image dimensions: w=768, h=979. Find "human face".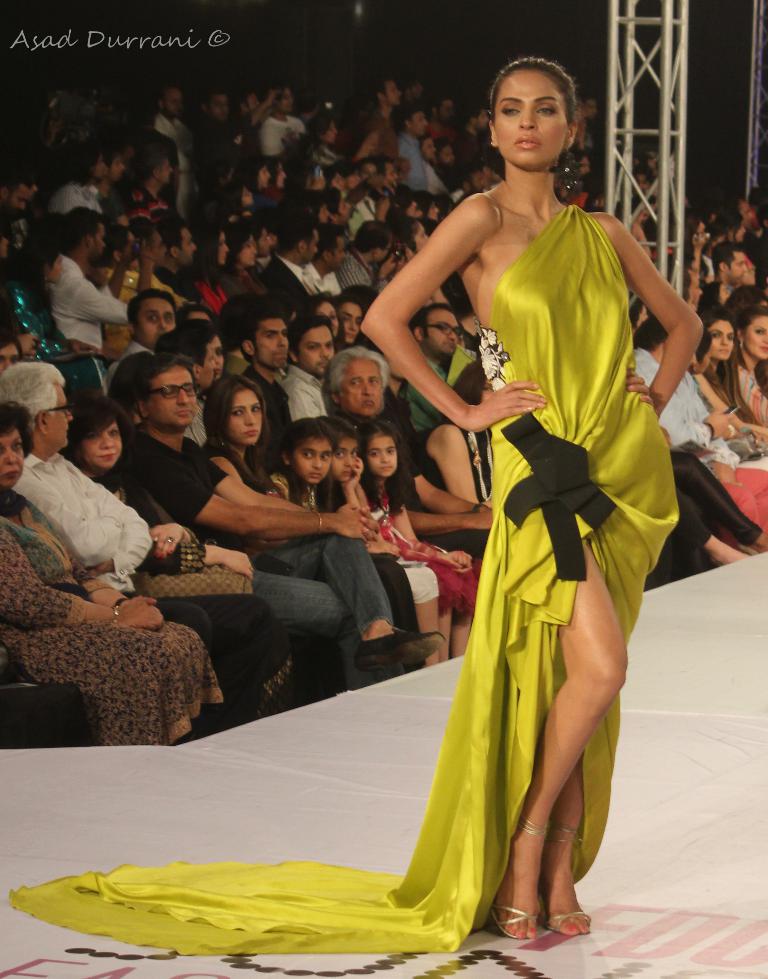
209, 333, 223, 374.
